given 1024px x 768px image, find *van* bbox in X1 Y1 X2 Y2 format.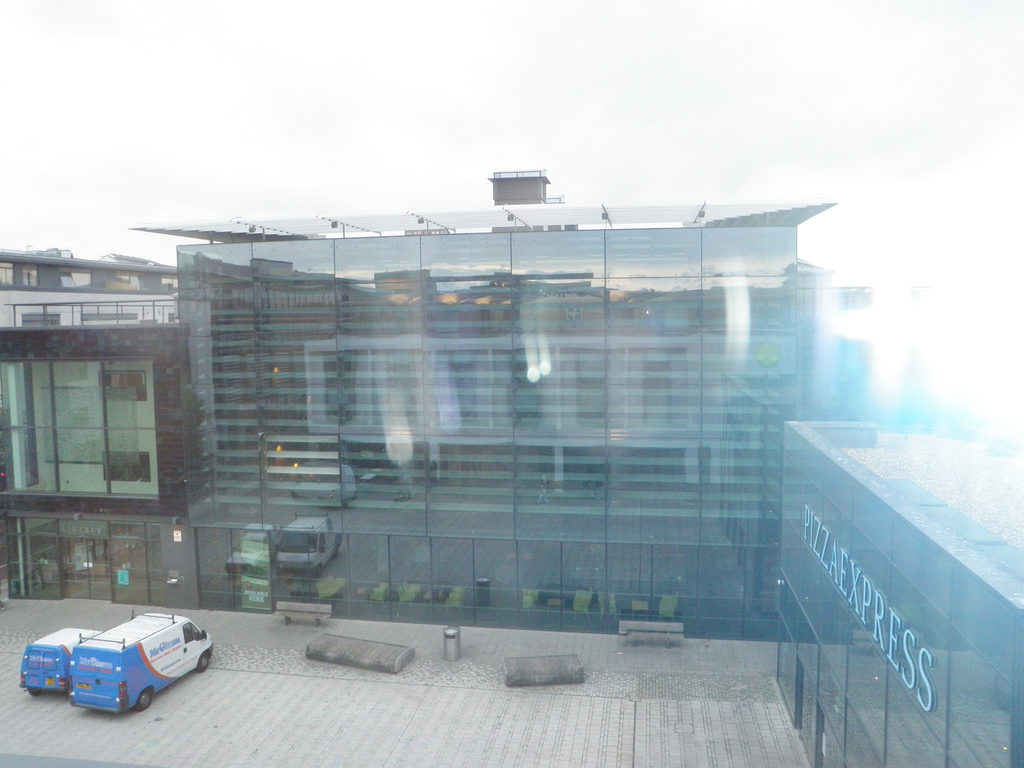
67 609 215 712.
